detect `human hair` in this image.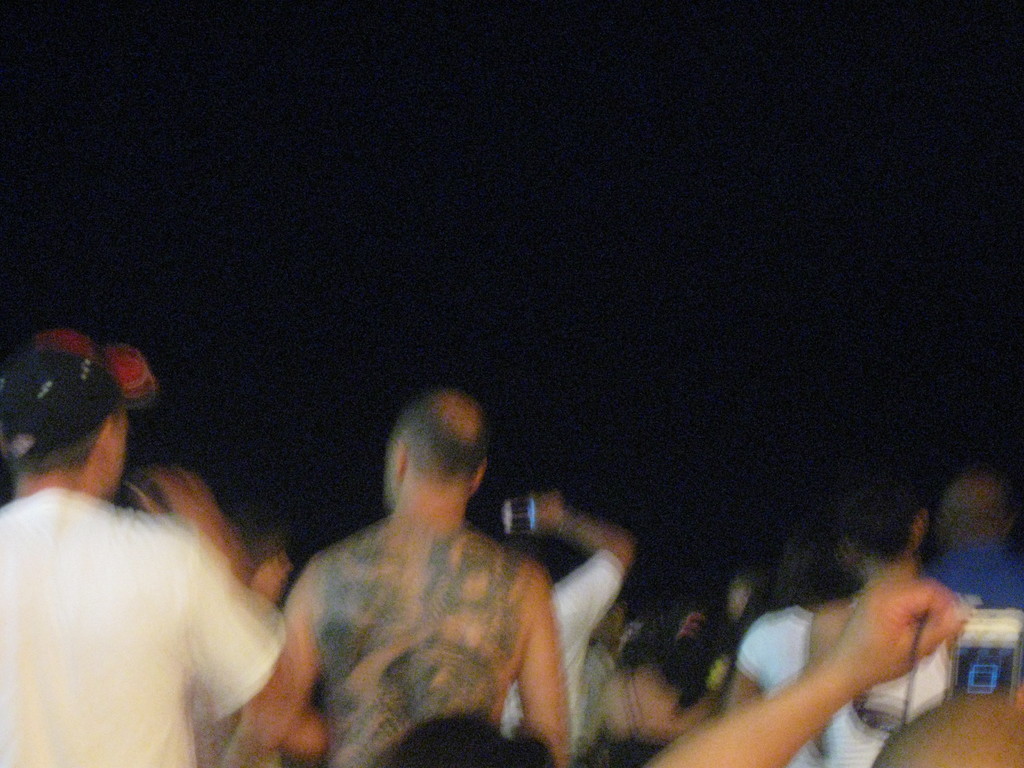
Detection: <region>838, 478, 924, 553</region>.
